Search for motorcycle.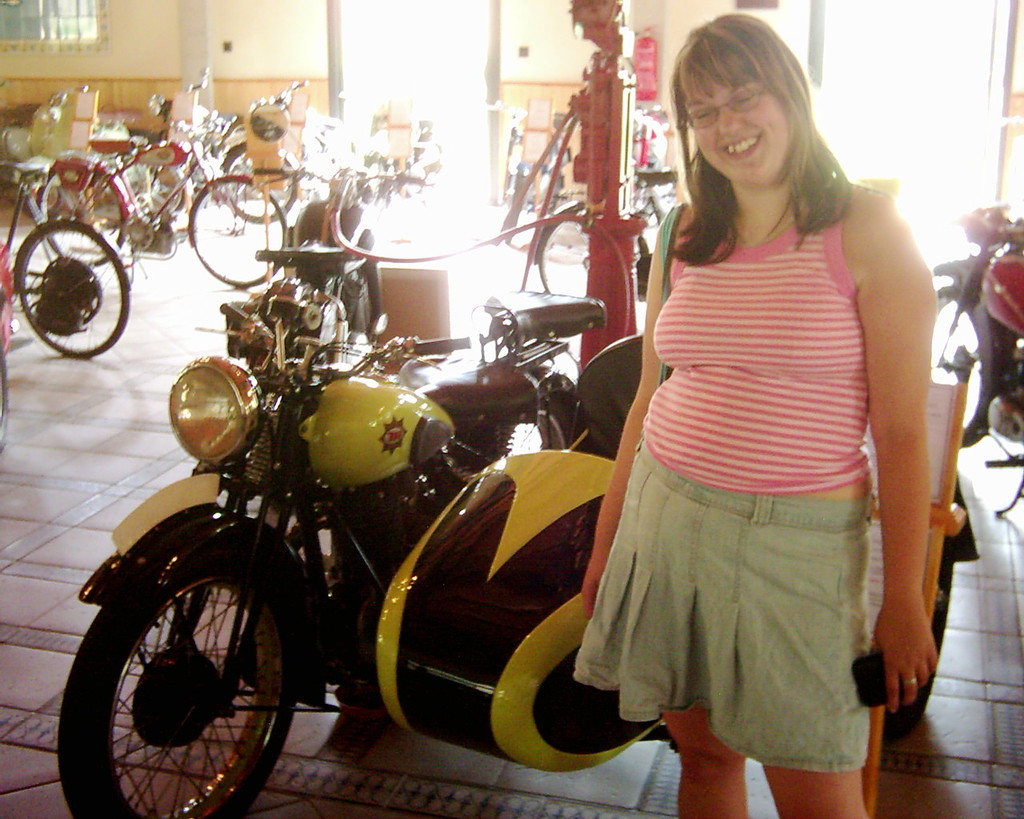
Found at select_region(933, 198, 1023, 517).
